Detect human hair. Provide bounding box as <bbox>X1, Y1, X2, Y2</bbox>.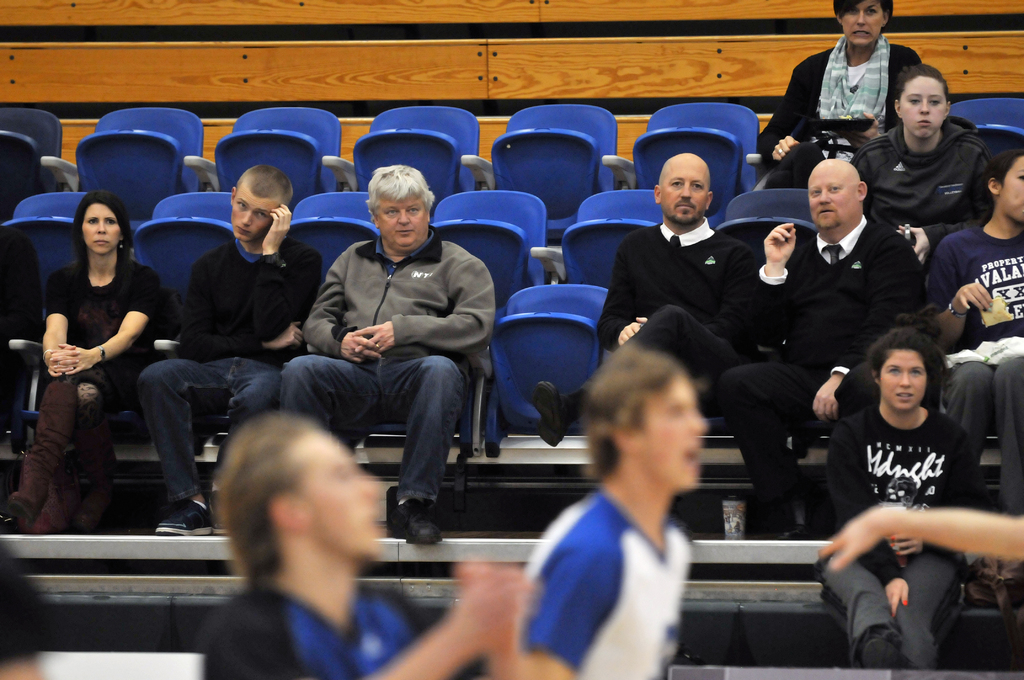
<bbox>896, 65, 947, 100</bbox>.
